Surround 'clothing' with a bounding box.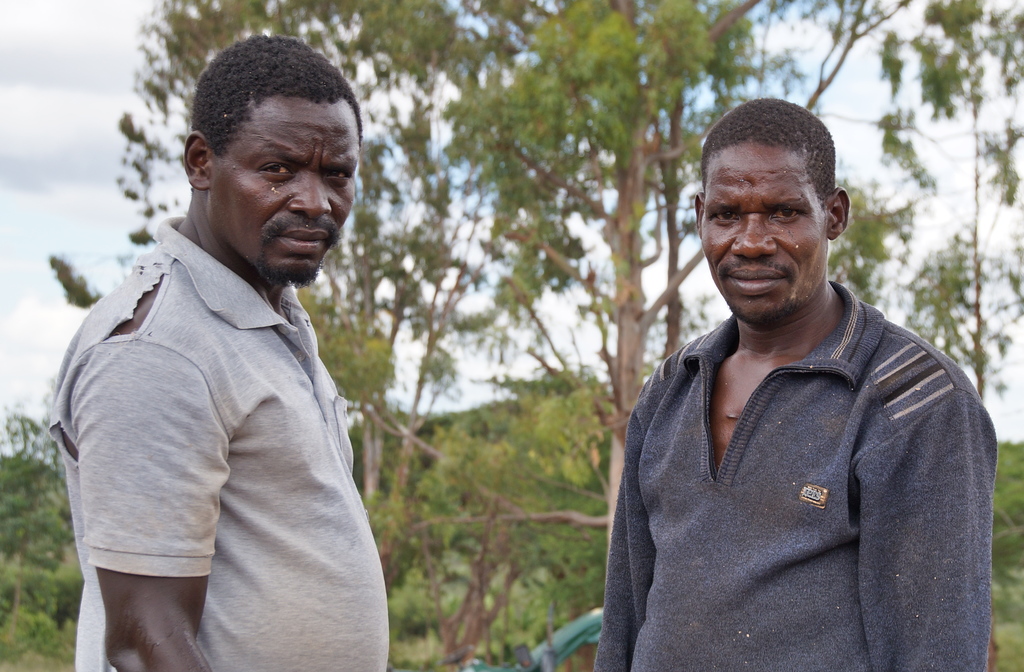
x1=45, y1=174, x2=396, y2=655.
